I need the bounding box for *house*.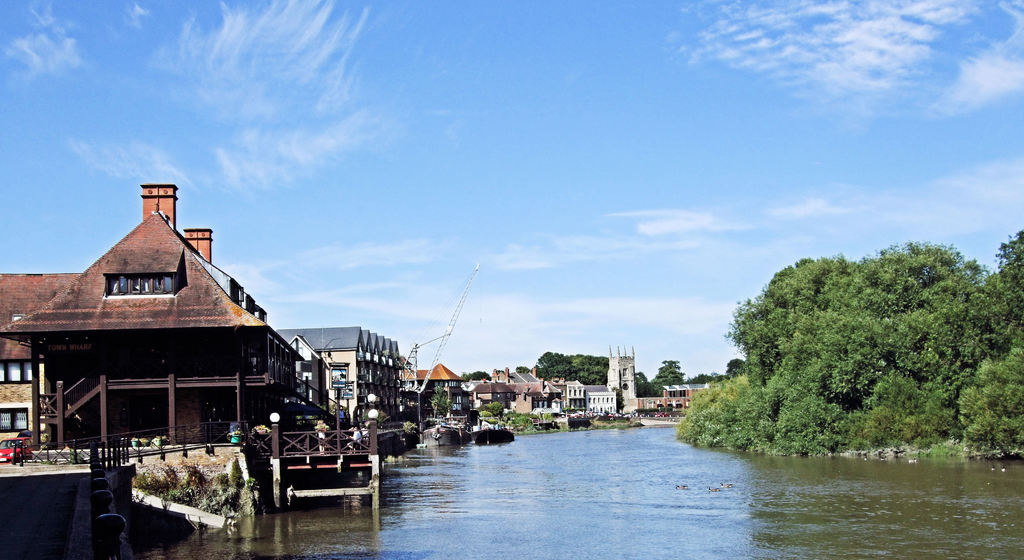
Here it is: (left=662, top=377, right=701, bottom=416).
